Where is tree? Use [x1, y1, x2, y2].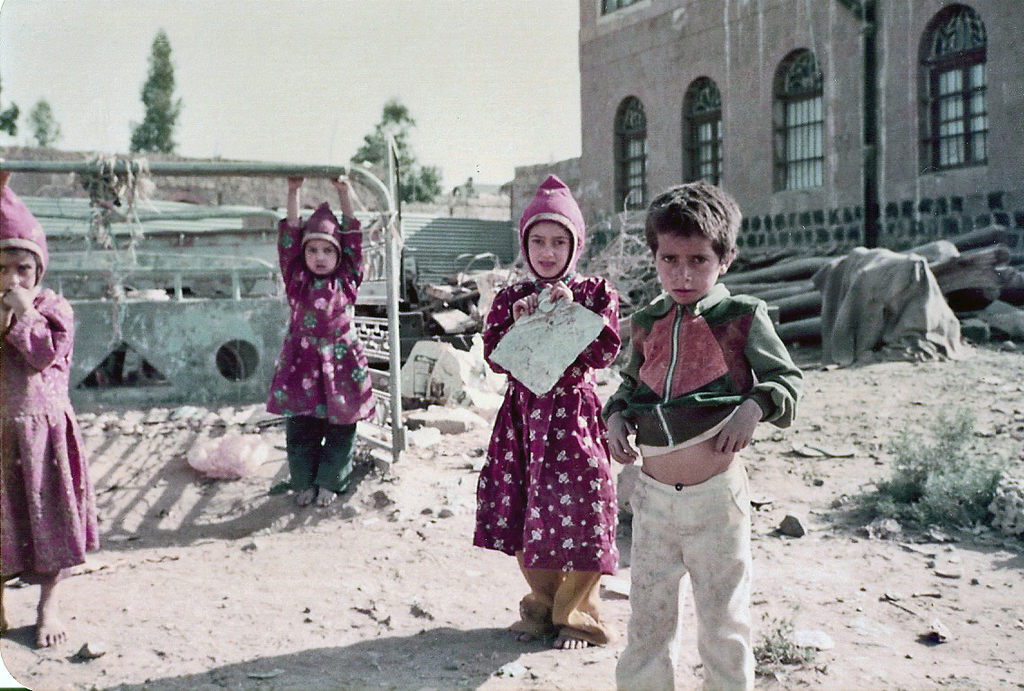
[0, 65, 20, 141].
